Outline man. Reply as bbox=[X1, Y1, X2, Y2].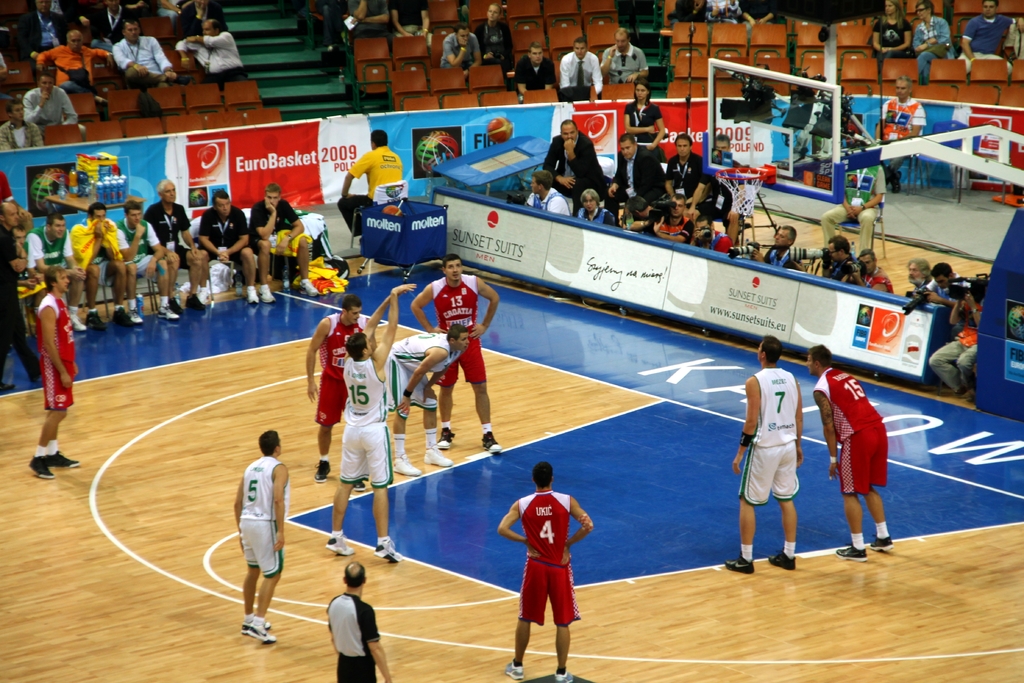
bbox=[753, 225, 804, 271].
